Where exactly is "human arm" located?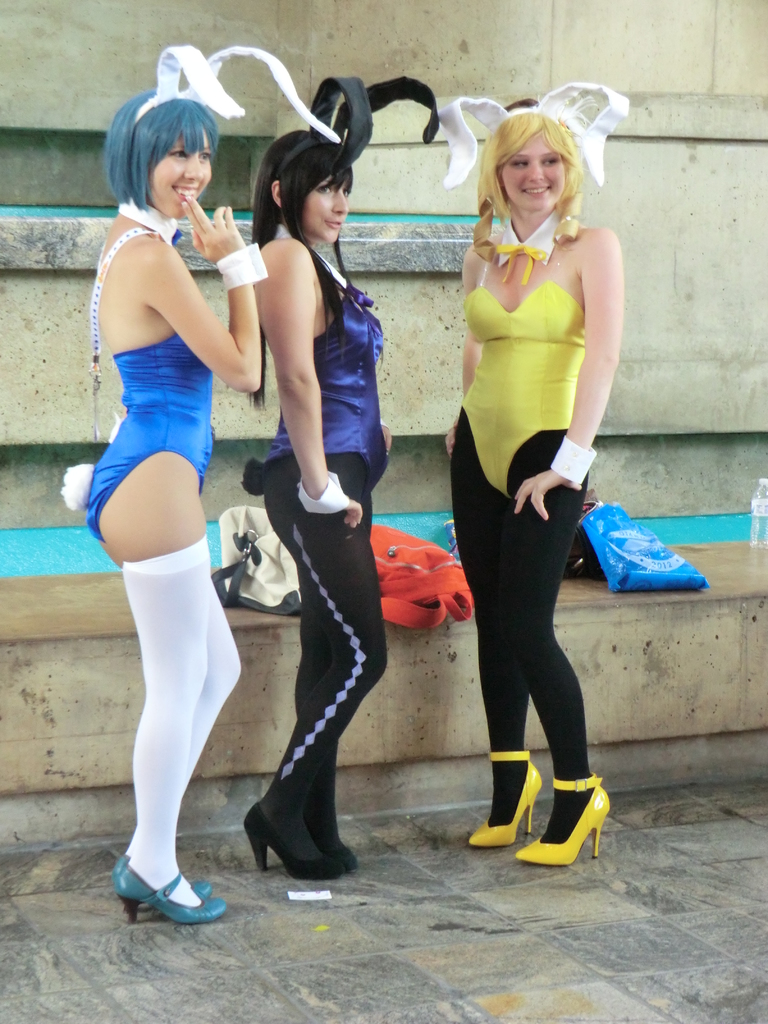
Its bounding box is [left=443, top=249, right=485, bottom=457].
